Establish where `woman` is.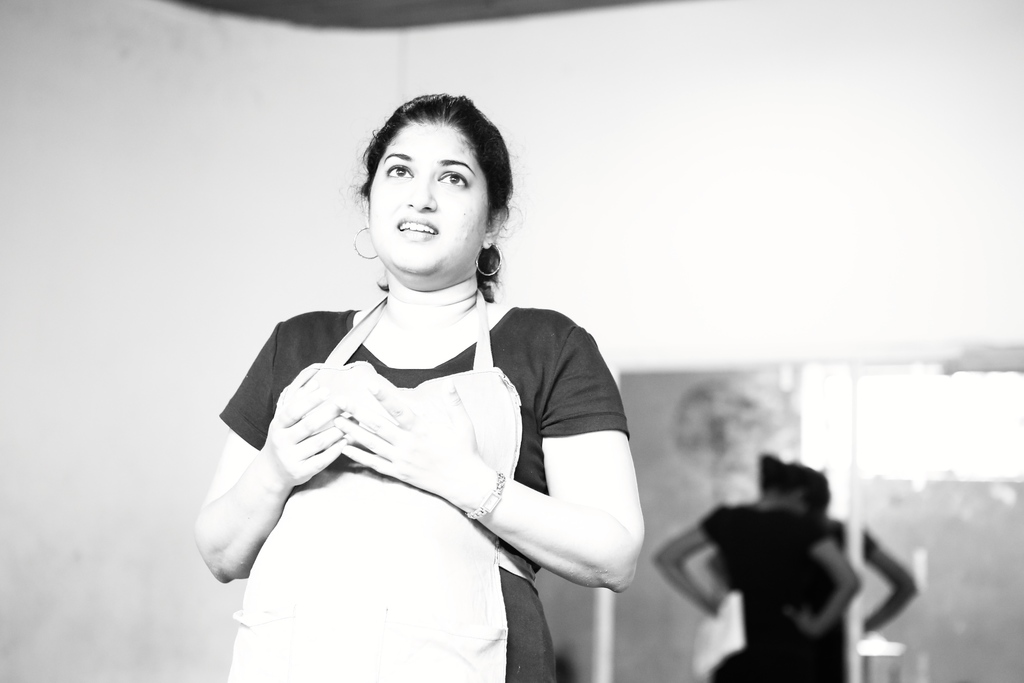
Established at region(650, 448, 863, 682).
